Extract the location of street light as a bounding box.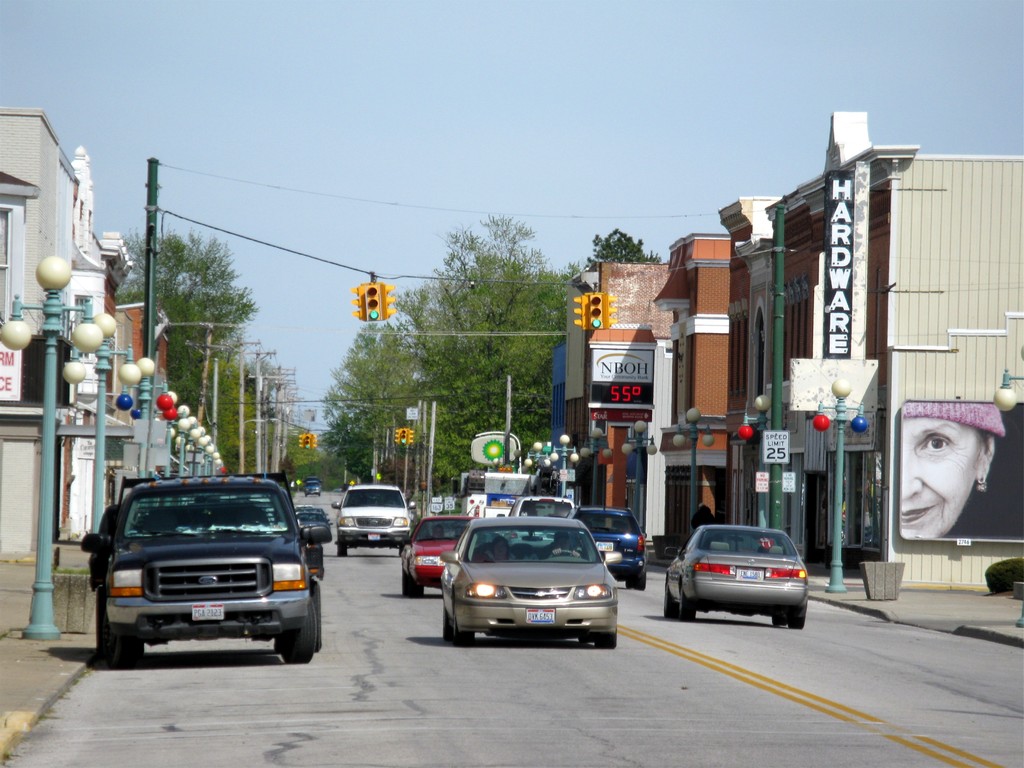
{"x1": 734, "y1": 385, "x2": 788, "y2": 535}.
